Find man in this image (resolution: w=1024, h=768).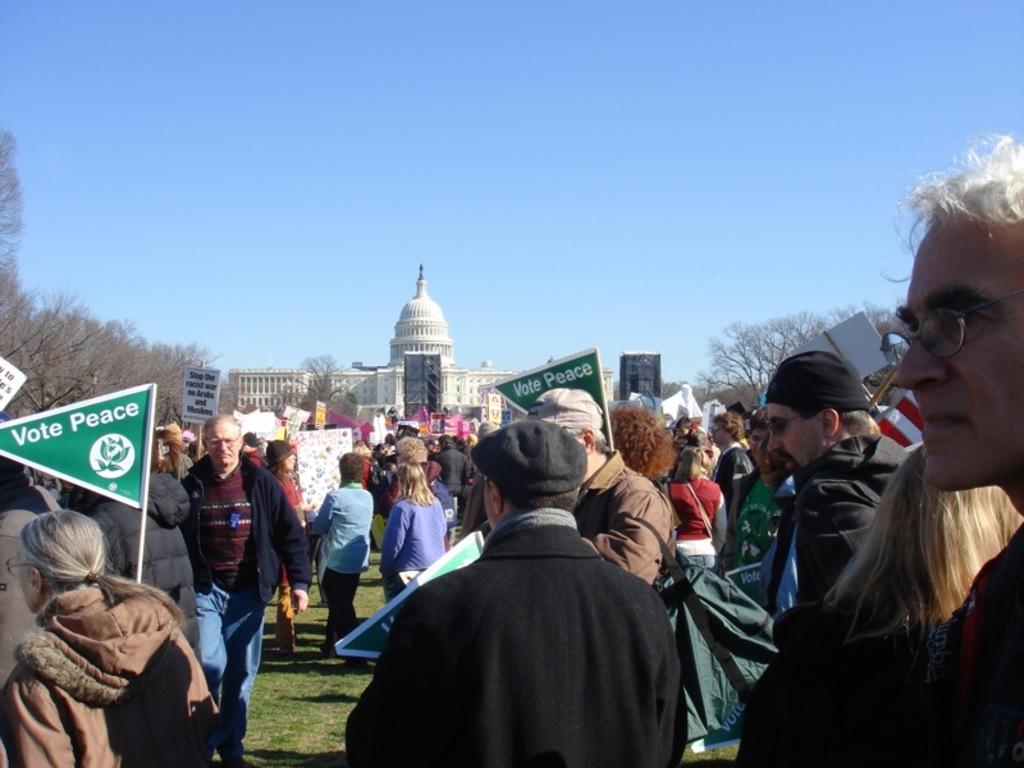
[left=724, top=413, right=795, bottom=579].
